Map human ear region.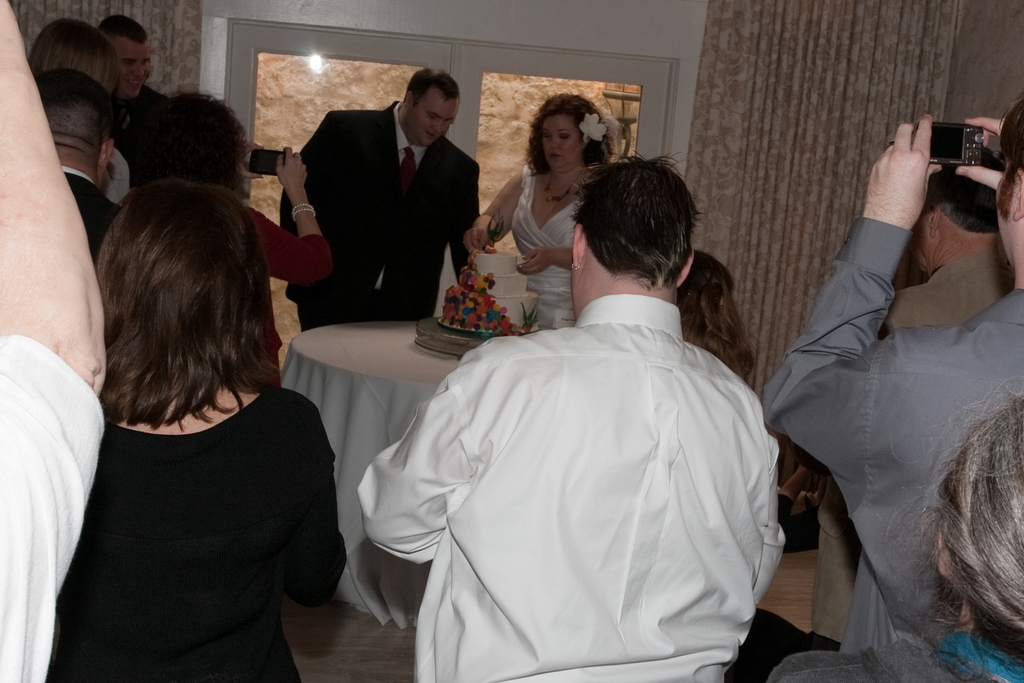
Mapped to <bbox>927, 204, 942, 236</bbox>.
